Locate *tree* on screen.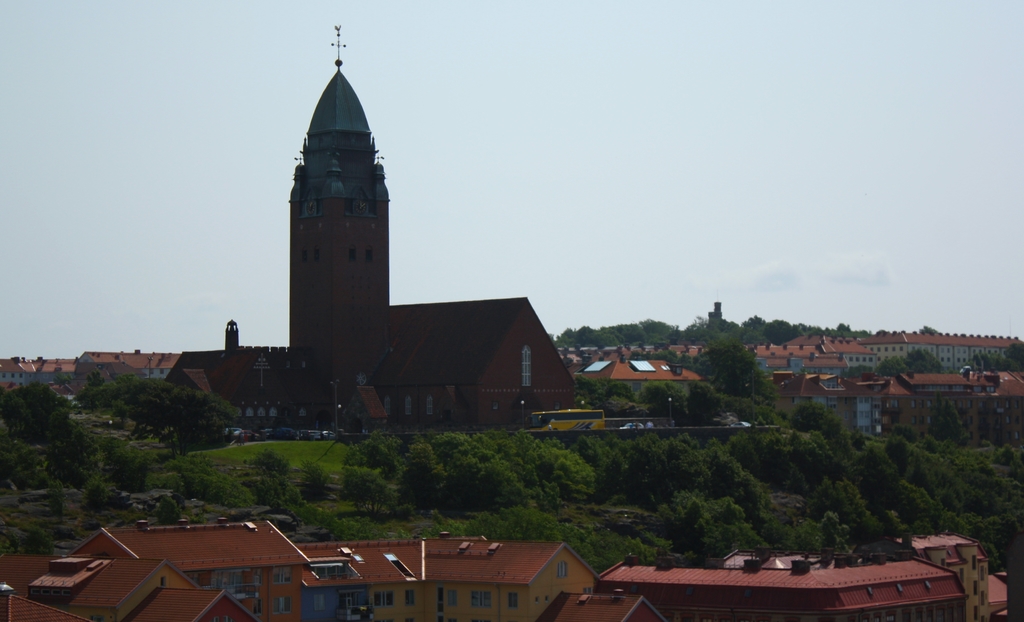
On screen at {"x1": 170, "y1": 389, "x2": 236, "y2": 447}.
